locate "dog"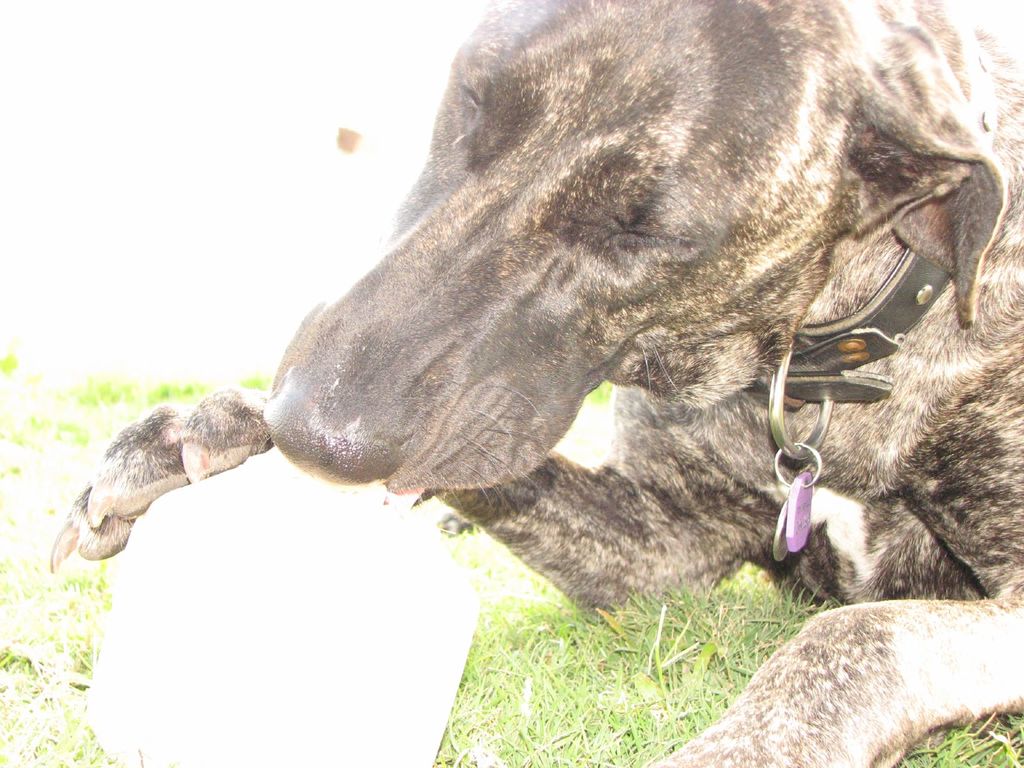
(left=45, top=0, right=1023, bottom=766)
